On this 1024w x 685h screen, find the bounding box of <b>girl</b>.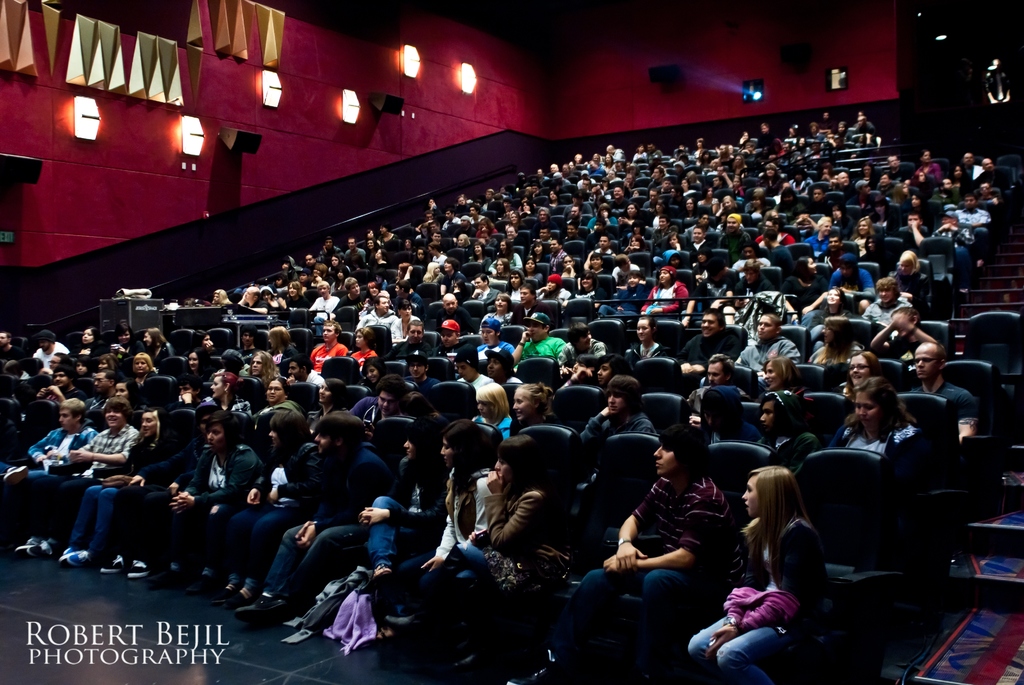
Bounding box: l=644, t=200, r=666, b=224.
